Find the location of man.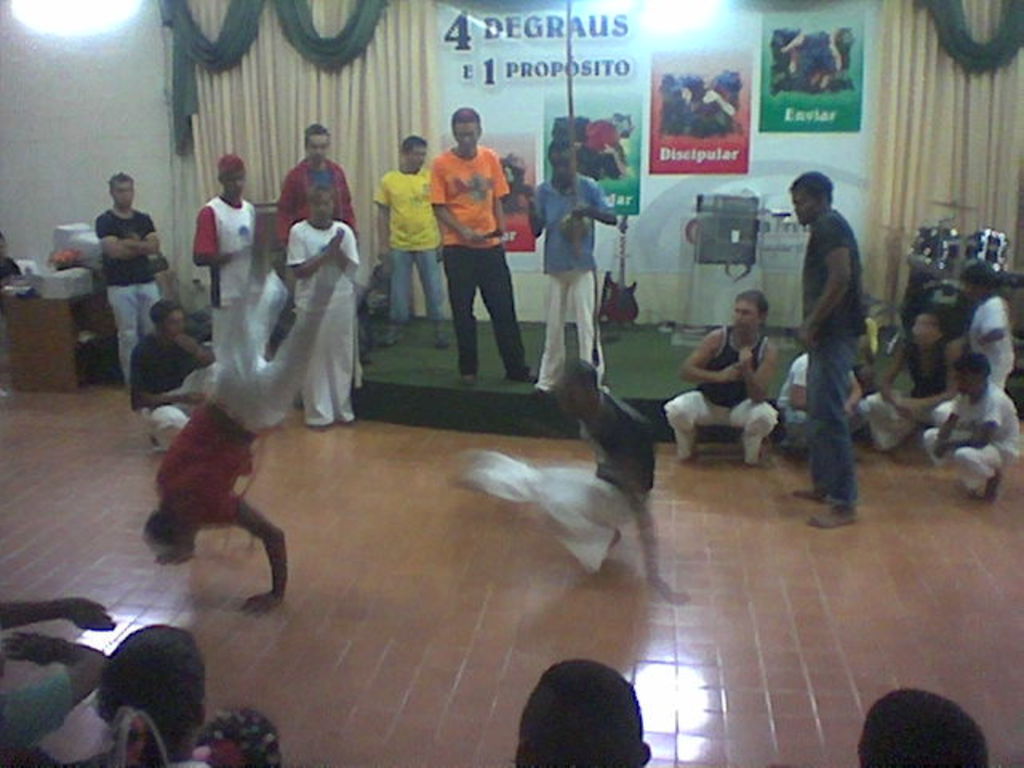
Location: {"x1": 859, "y1": 304, "x2": 970, "y2": 459}.
